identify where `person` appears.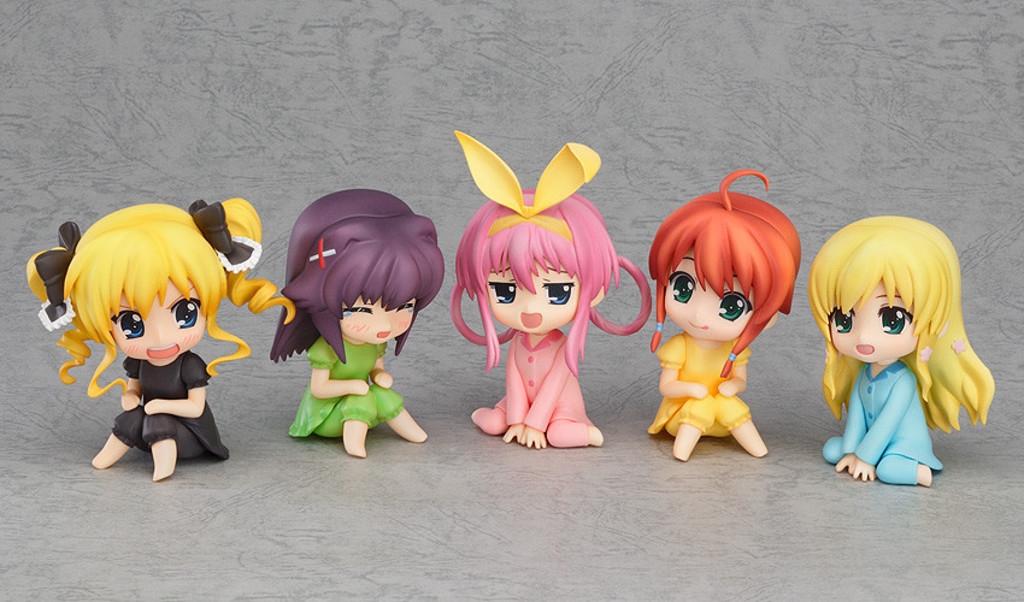
Appears at BBox(641, 158, 800, 464).
